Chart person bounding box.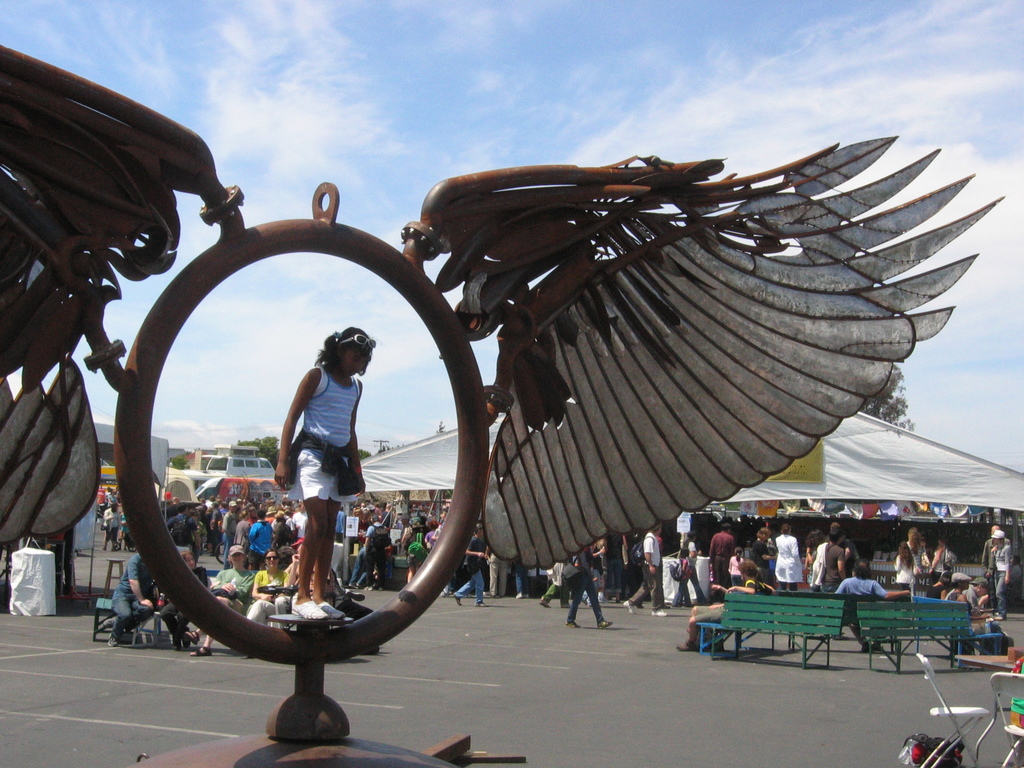
Charted: BBox(265, 303, 383, 605).
